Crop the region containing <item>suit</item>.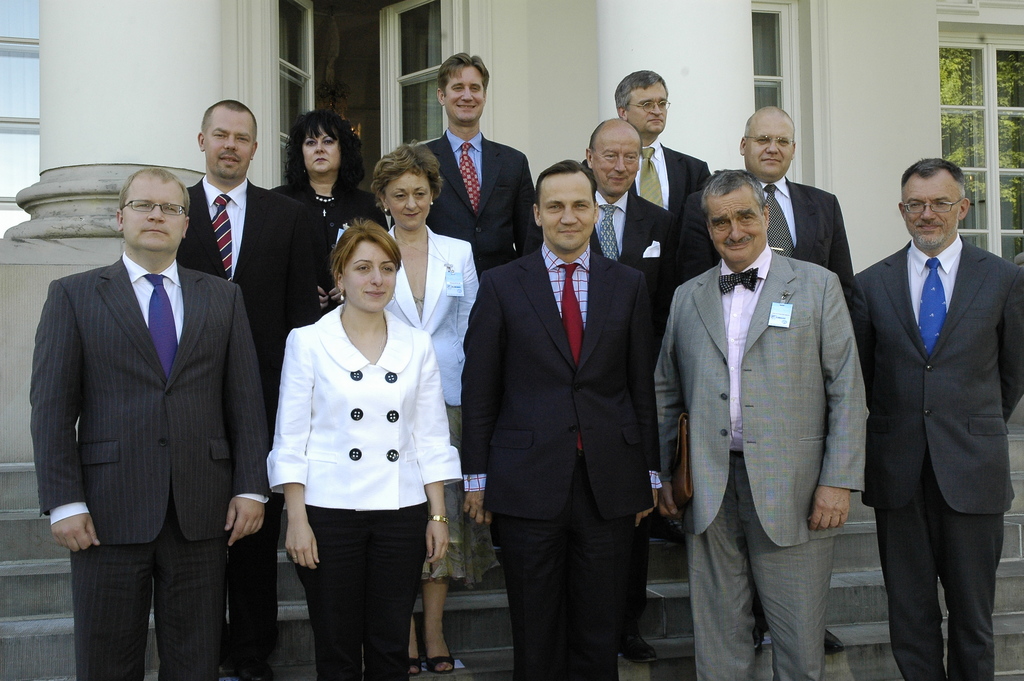
Crop region: bbox=[32, 254, 267, 680].
